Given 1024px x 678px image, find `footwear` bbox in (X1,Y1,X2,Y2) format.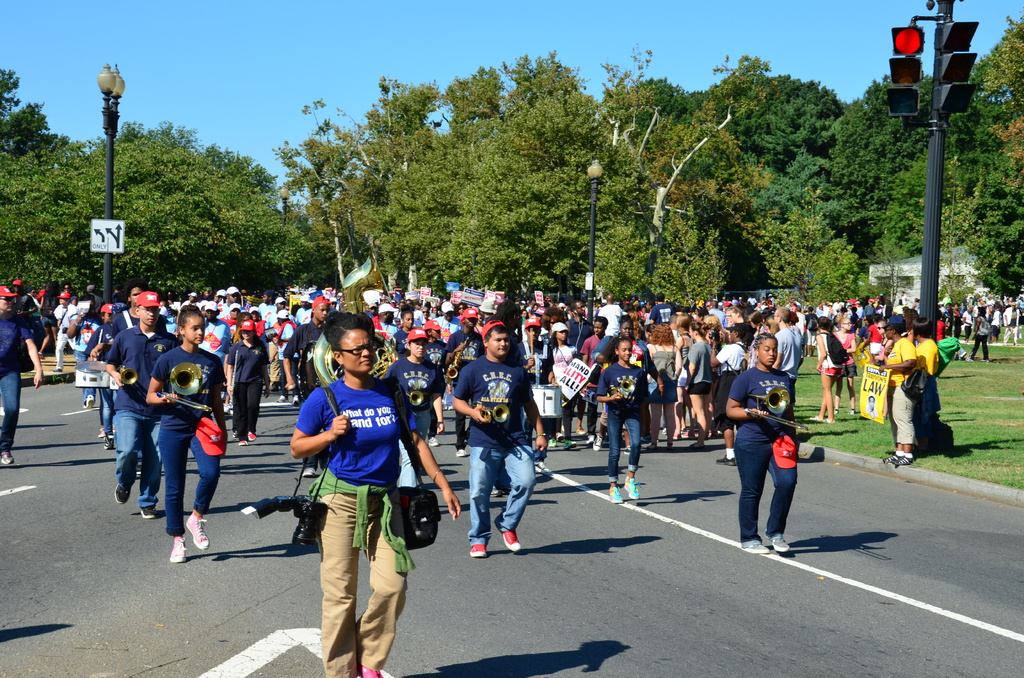
(609,486,624,506).
